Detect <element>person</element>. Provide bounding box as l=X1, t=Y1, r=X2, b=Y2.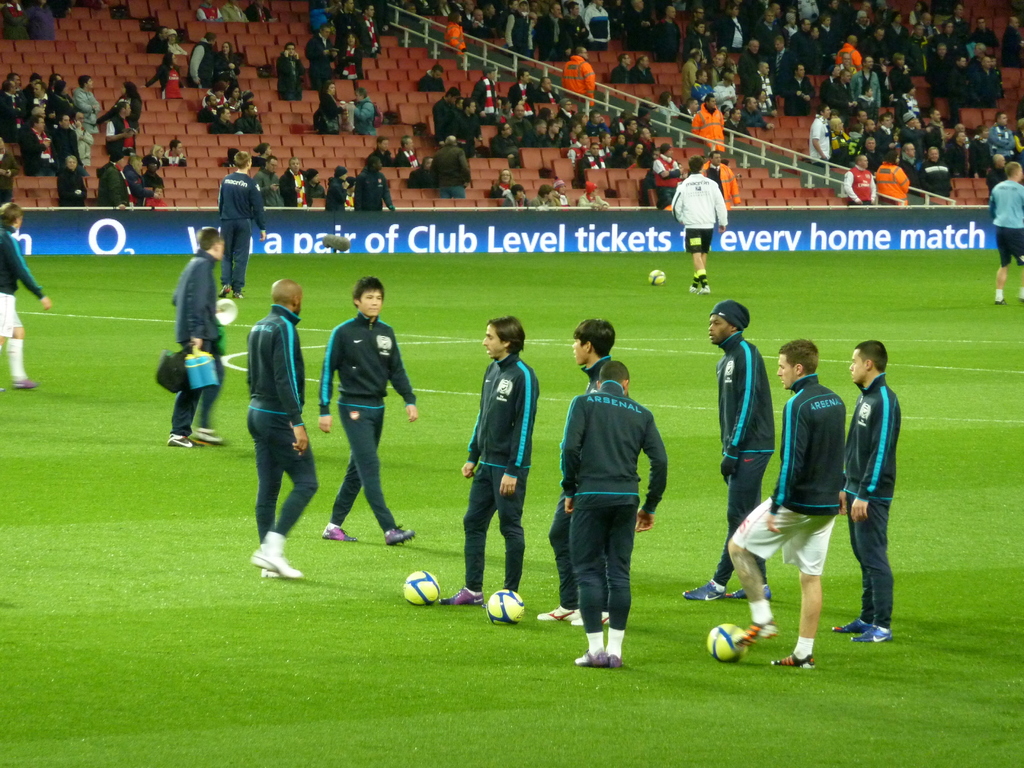
l=541, t=316, r=627, b=634.
